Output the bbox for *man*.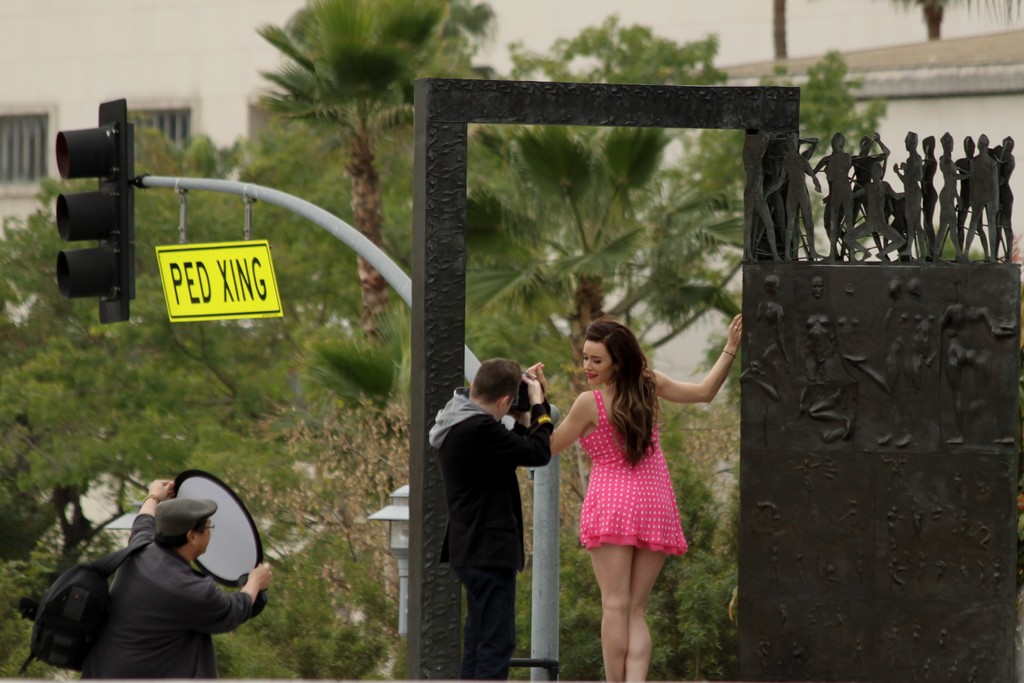
{"x1": 429, "y1": 352, "x2": 556, "y2": 682}.
